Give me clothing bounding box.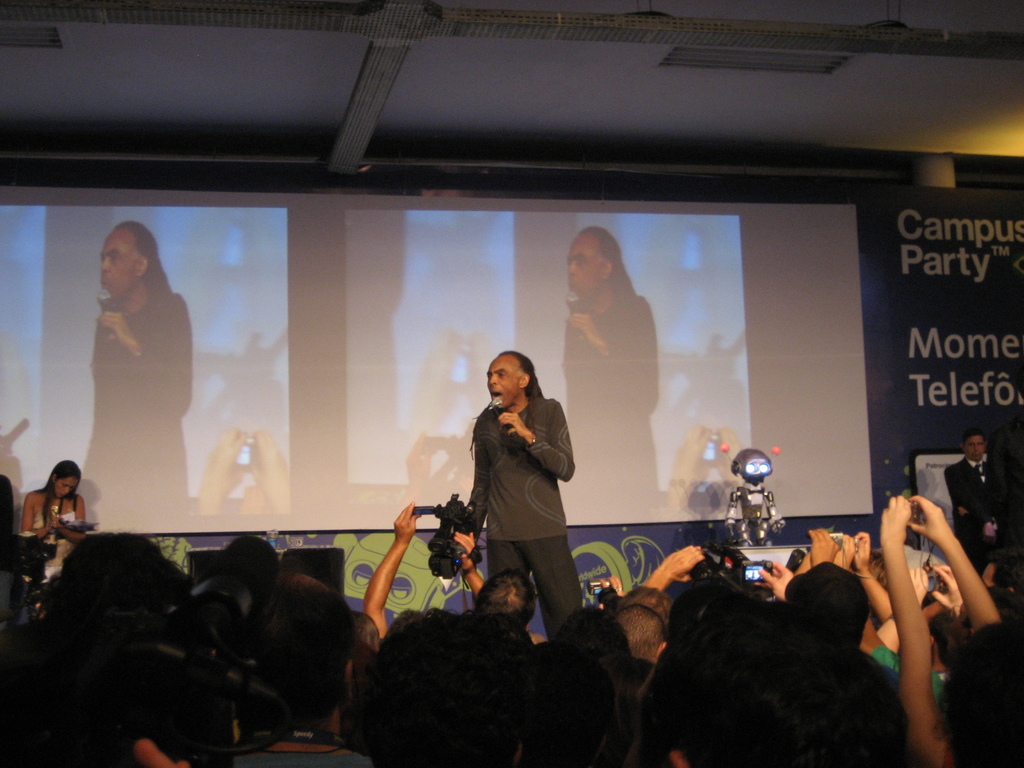
947:454:1016:572.
